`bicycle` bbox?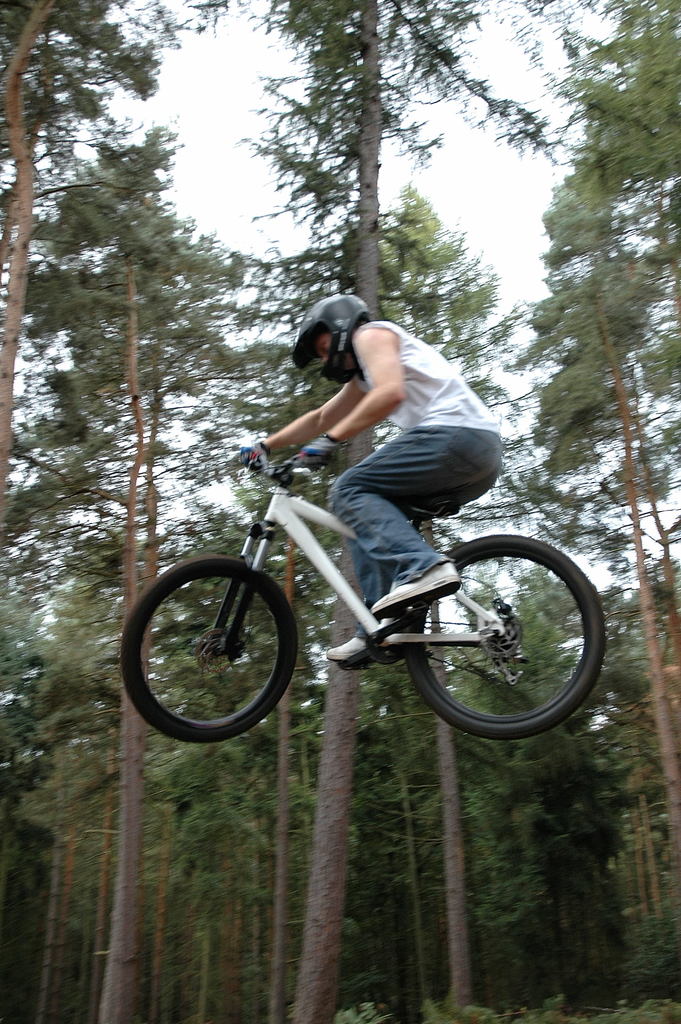
region(106, 431, 634, 760)
